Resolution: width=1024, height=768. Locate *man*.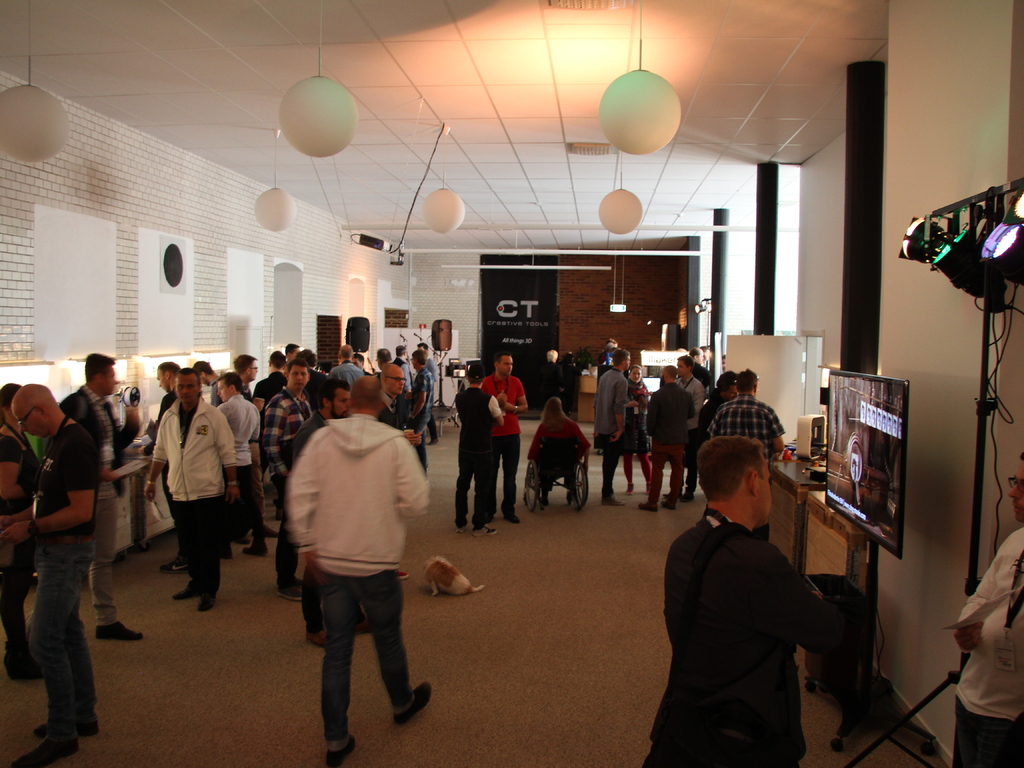
bbox(481, 351, 527, 520).
